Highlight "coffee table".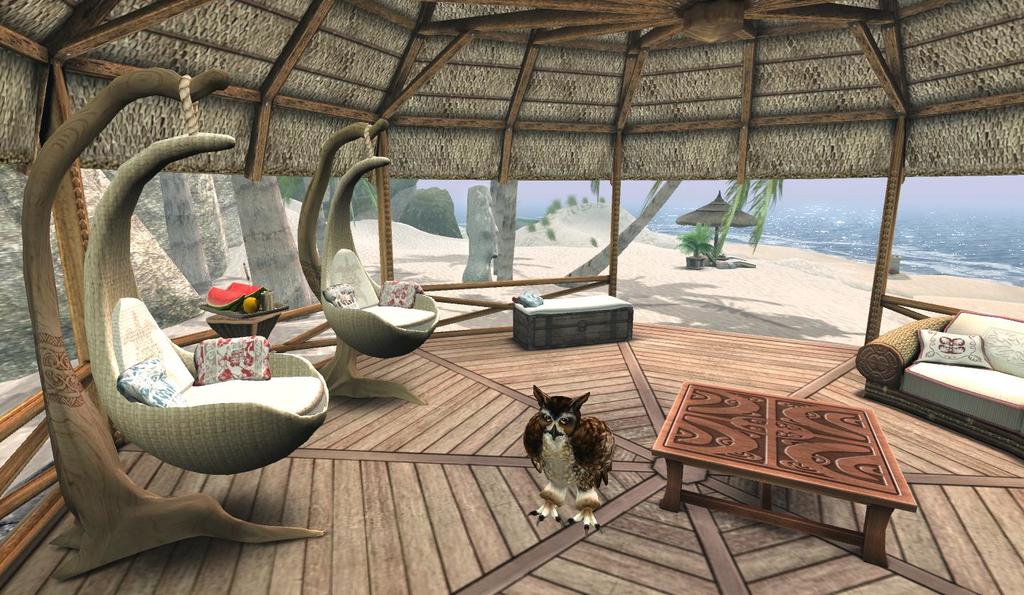
Highlighted region: 509/291/635/351.
